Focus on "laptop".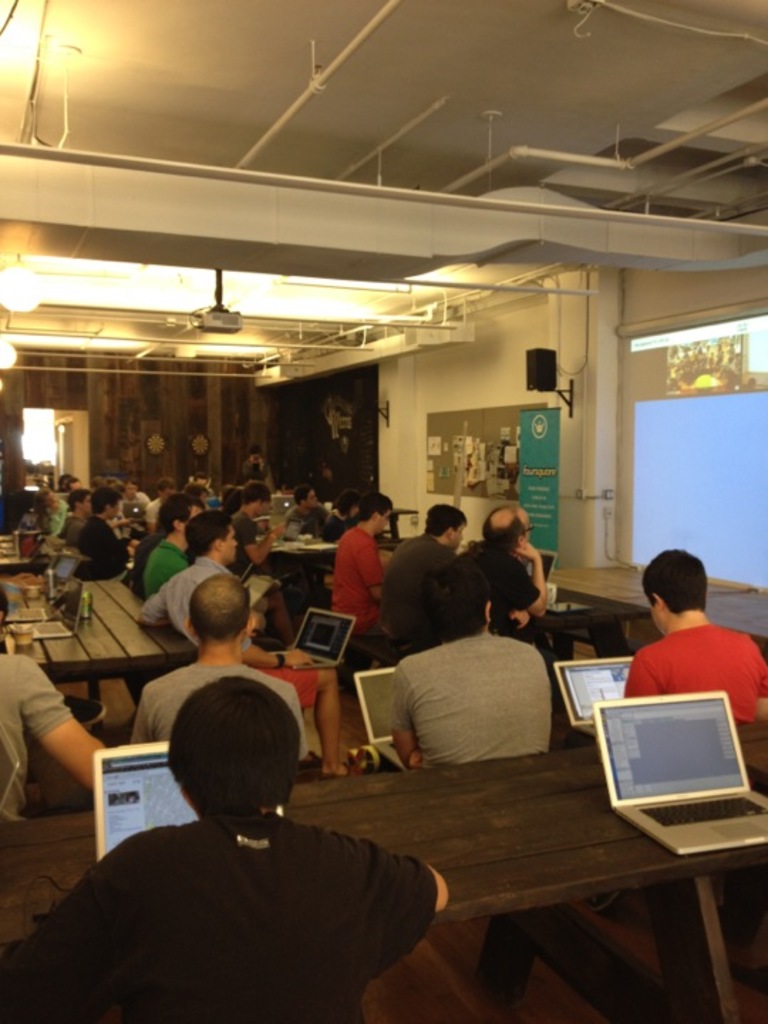
Focused at locate(549, 651, 633, 742).
